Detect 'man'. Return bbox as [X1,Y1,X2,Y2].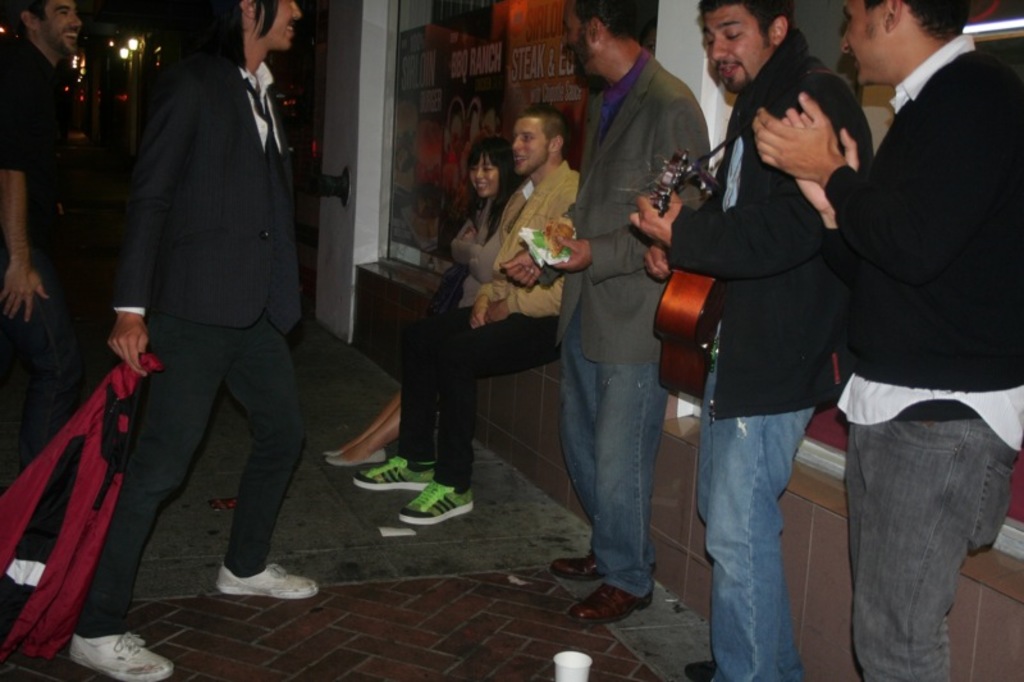
[79,0,319,627].
